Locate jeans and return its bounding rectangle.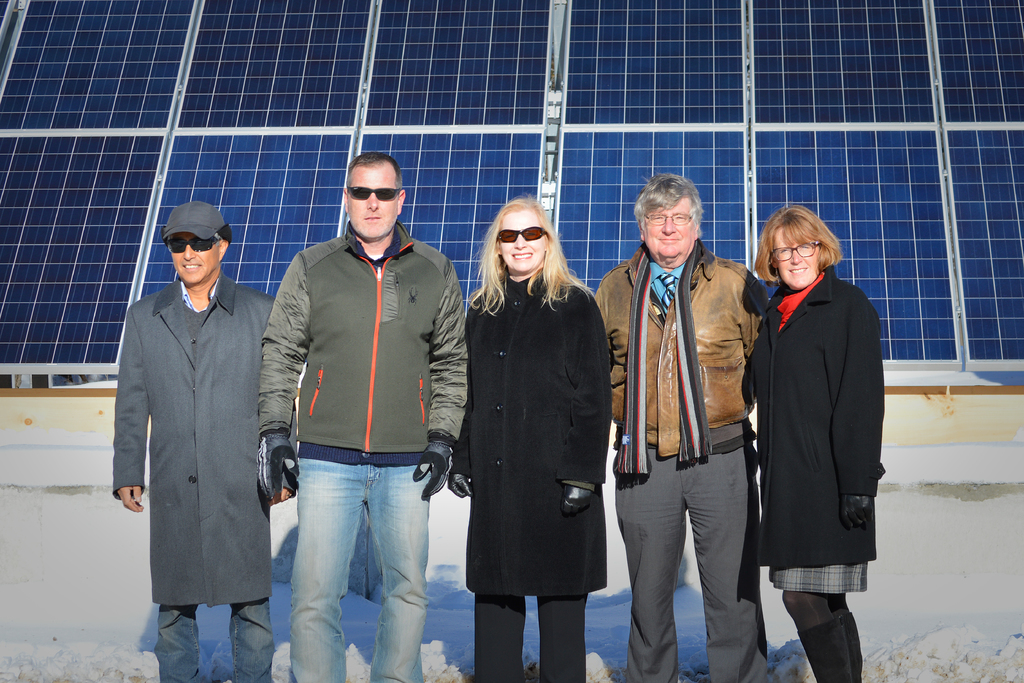
(285, 457, 433, 682).
